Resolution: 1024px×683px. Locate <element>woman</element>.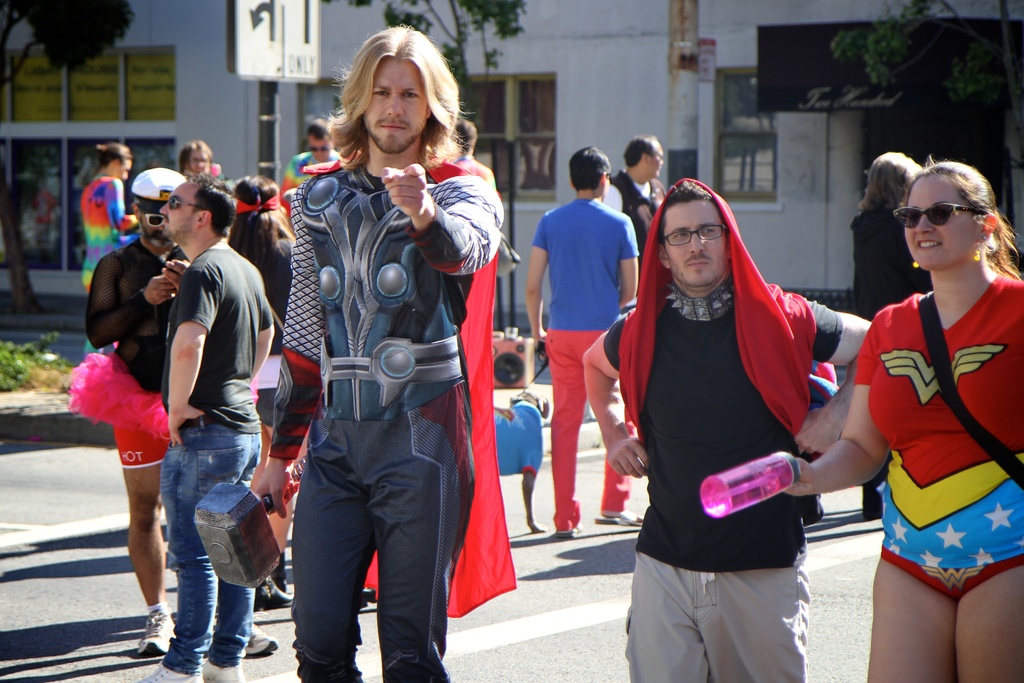
box=[227, 164, 303, 605].
